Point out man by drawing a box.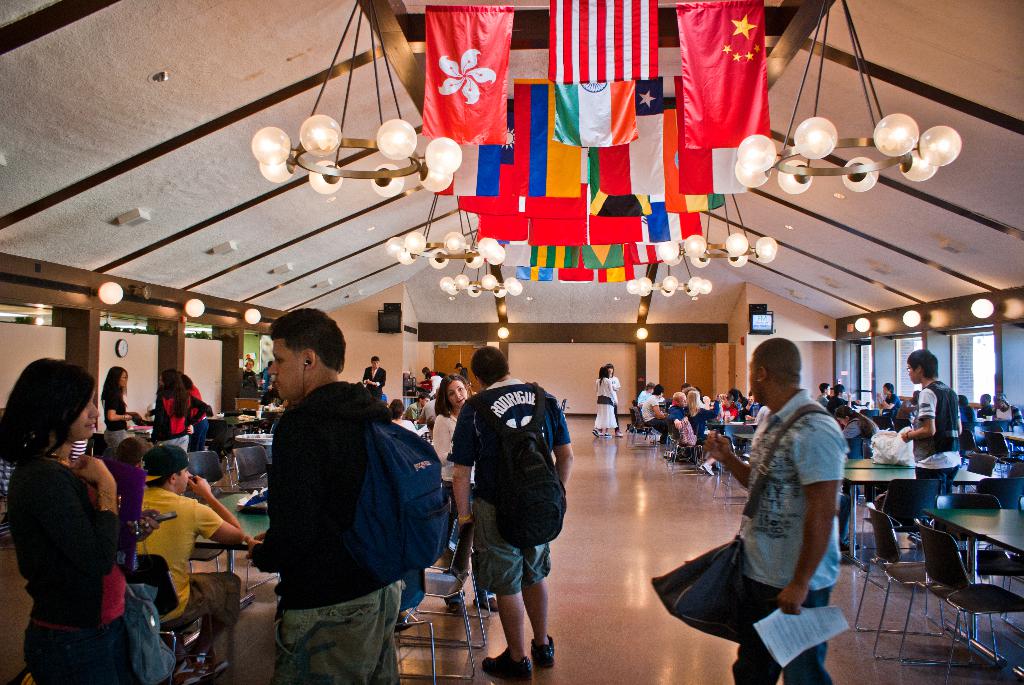
Rect(362, 358, 385, 402).
